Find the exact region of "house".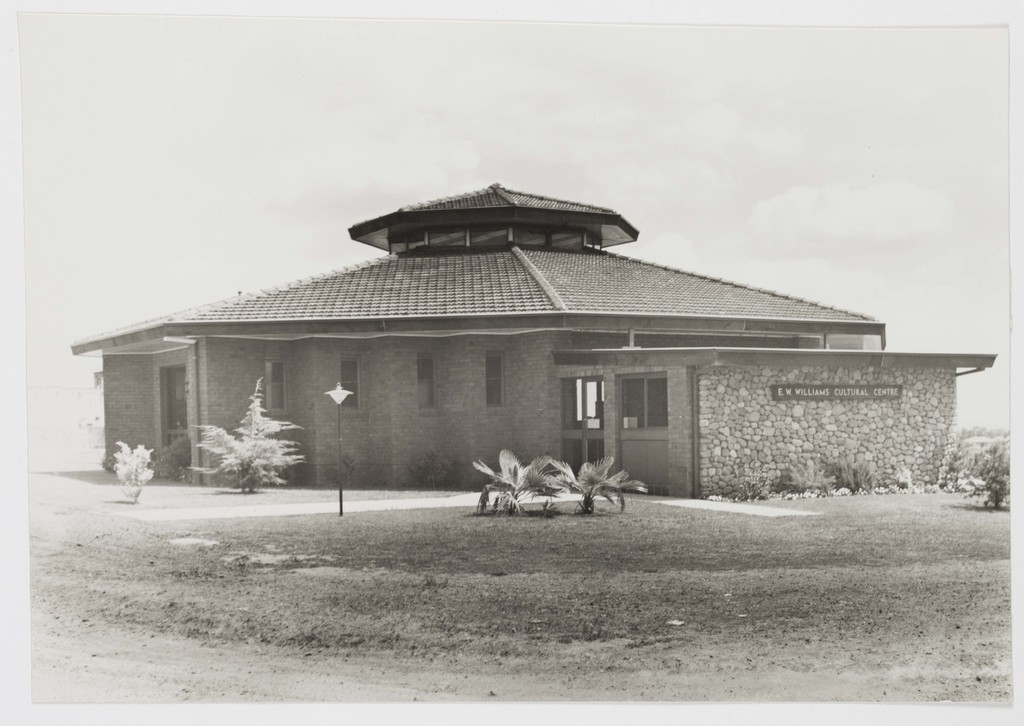
Exact region: crop(67, 176, 998, 500).
